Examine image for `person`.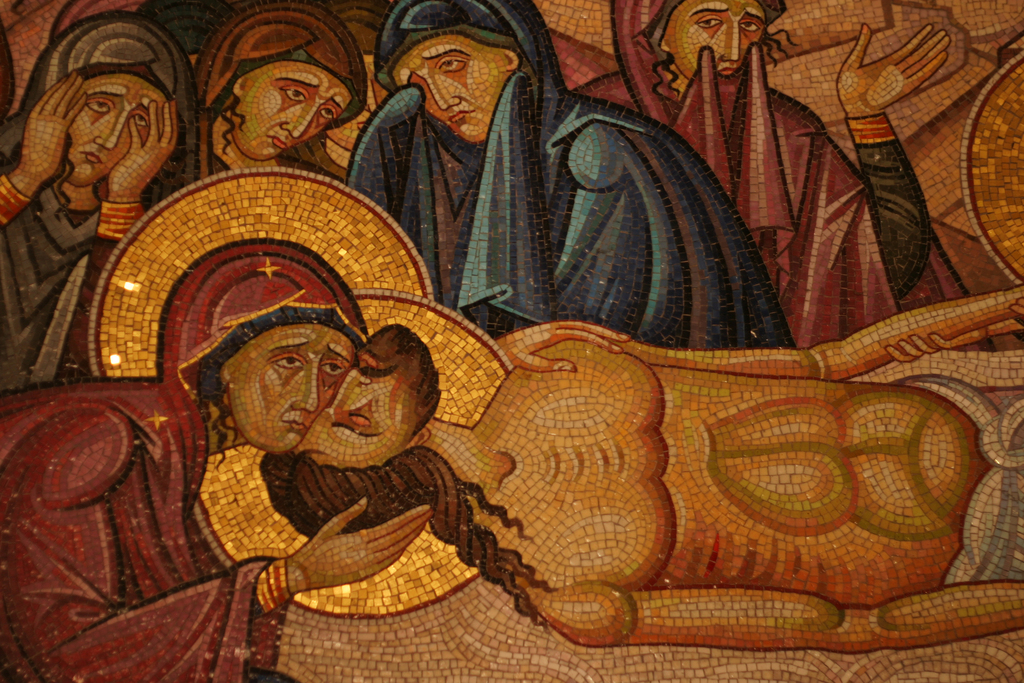
Examination result: 331/24/717/363.
